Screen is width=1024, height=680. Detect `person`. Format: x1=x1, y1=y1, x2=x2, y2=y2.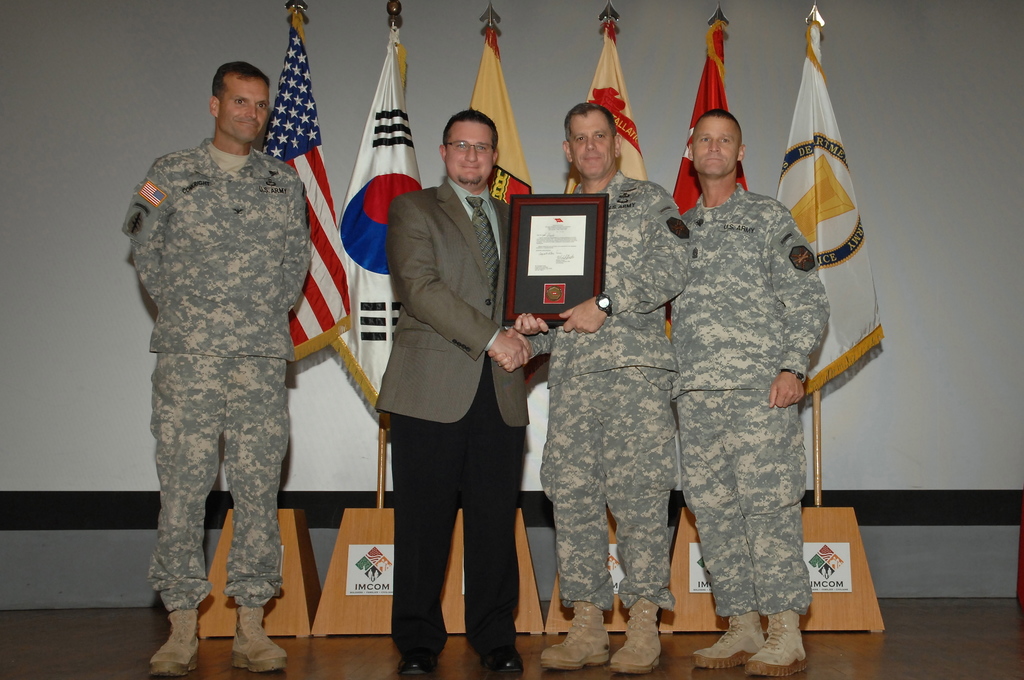
x1=377, y1=106, x2=555, y2=679.
